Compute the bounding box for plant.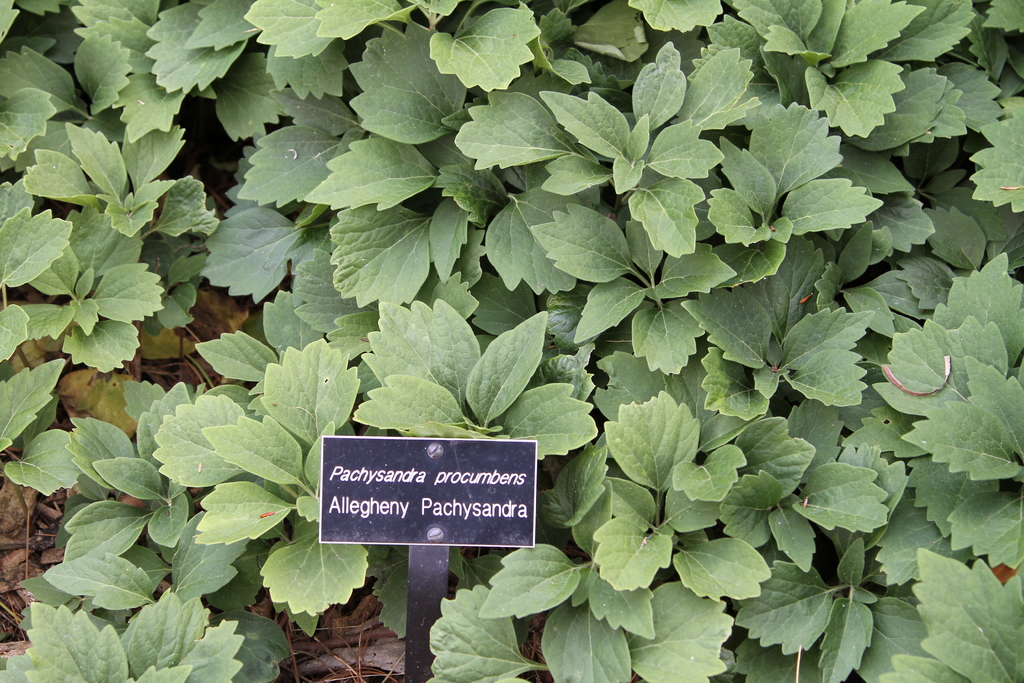
{"left": 4, "top": 587, "right": 260, "bottom": 682}.
